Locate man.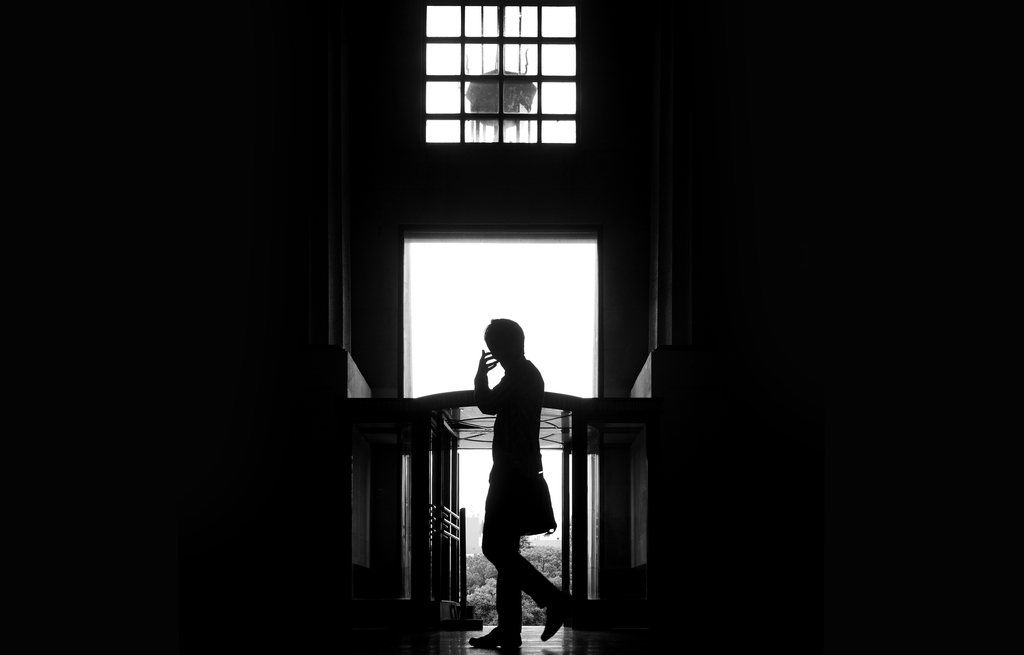
Bounding box: (left=467, top=318, right=577, bottom=649).
